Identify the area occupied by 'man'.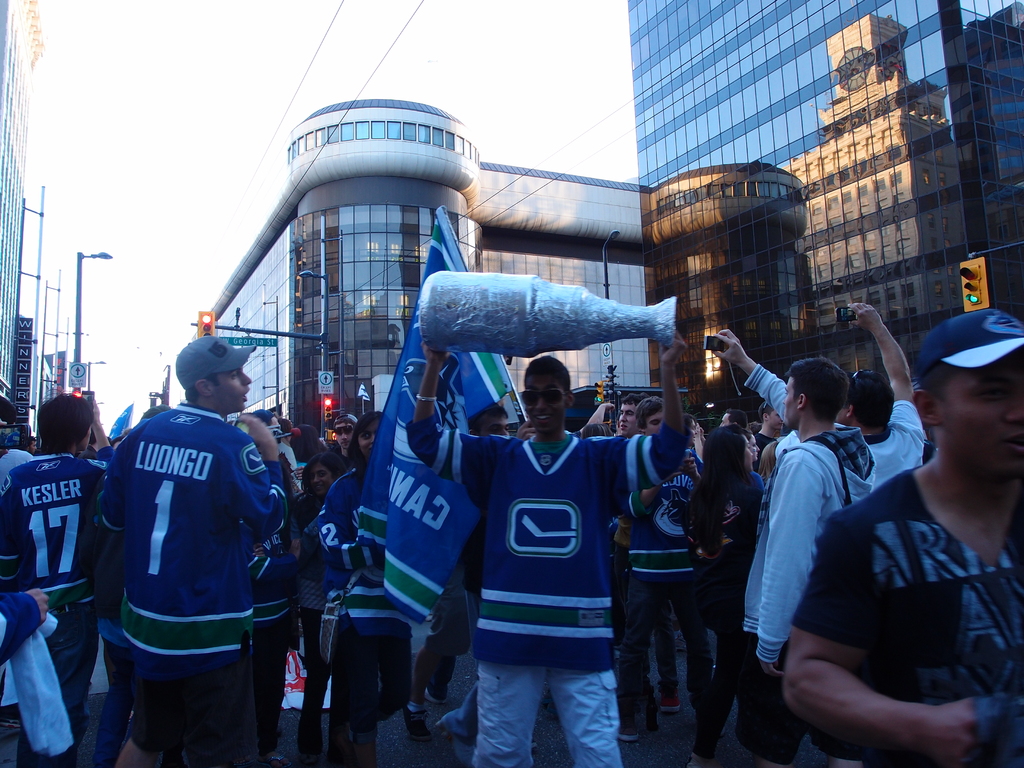
Area: 403, 331, 687, 767.
